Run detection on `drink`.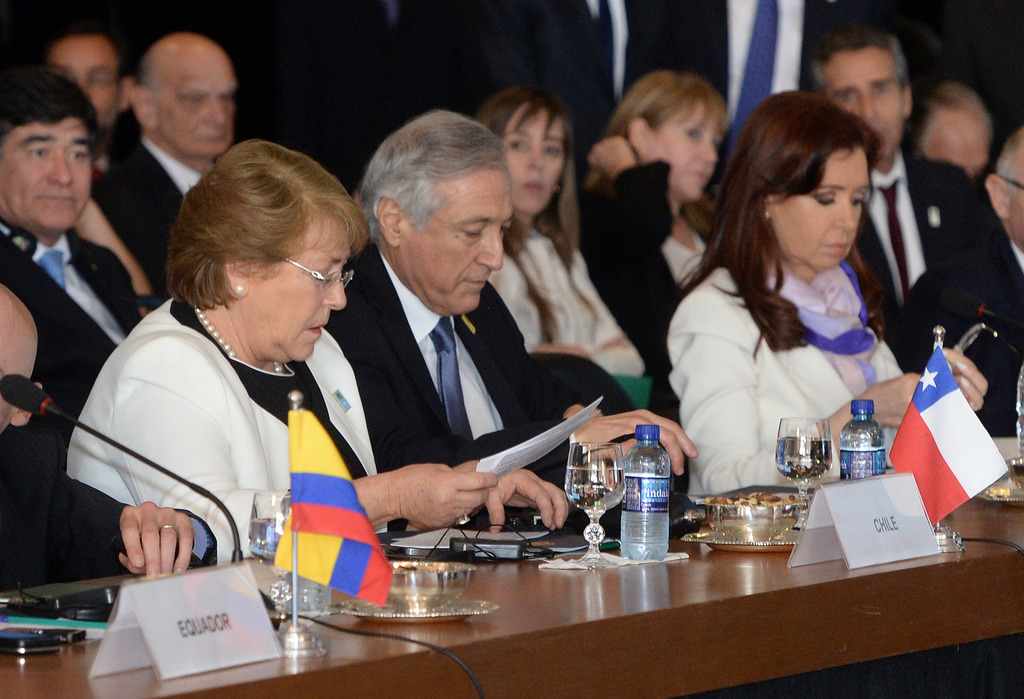
Result: (839, 399, 886, 478).
